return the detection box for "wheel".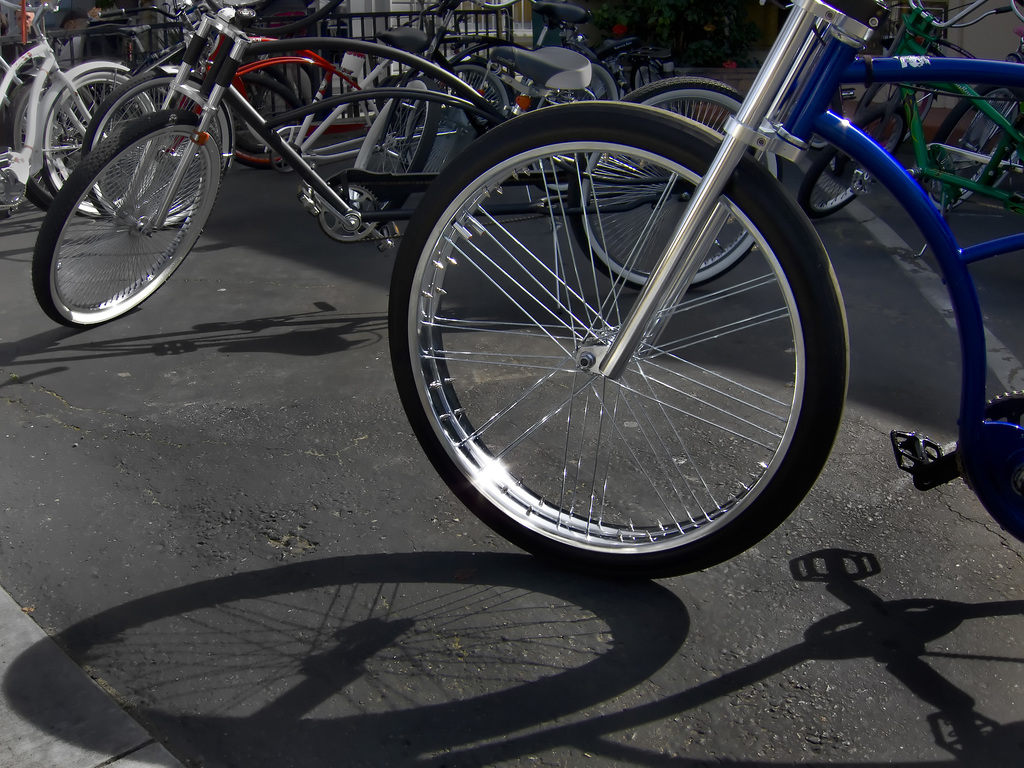
79 67 234 228.
